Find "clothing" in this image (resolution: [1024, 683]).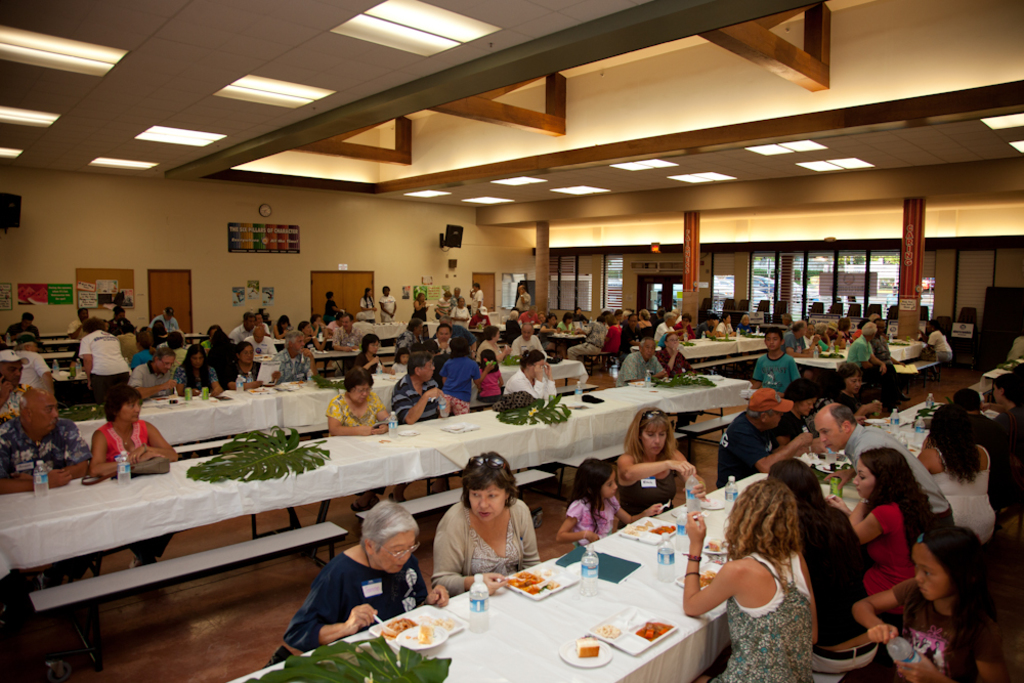
176,364,223,394.
